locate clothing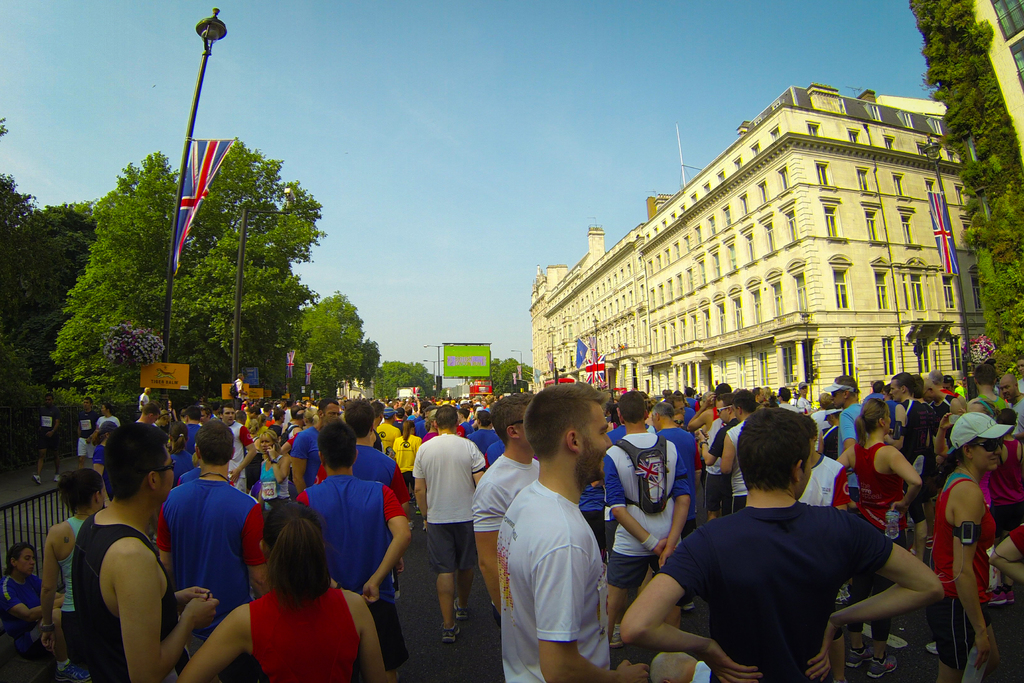
[left=376, top=410, right=391, bottom=465]
